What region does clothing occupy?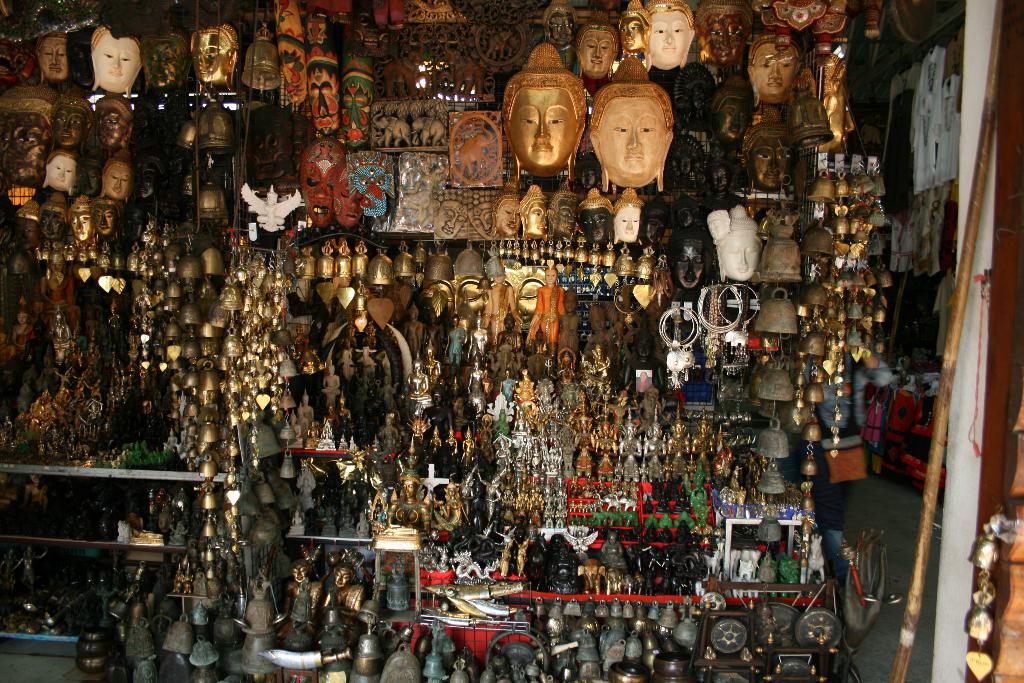
Rect(803, 336, 899, 584).
